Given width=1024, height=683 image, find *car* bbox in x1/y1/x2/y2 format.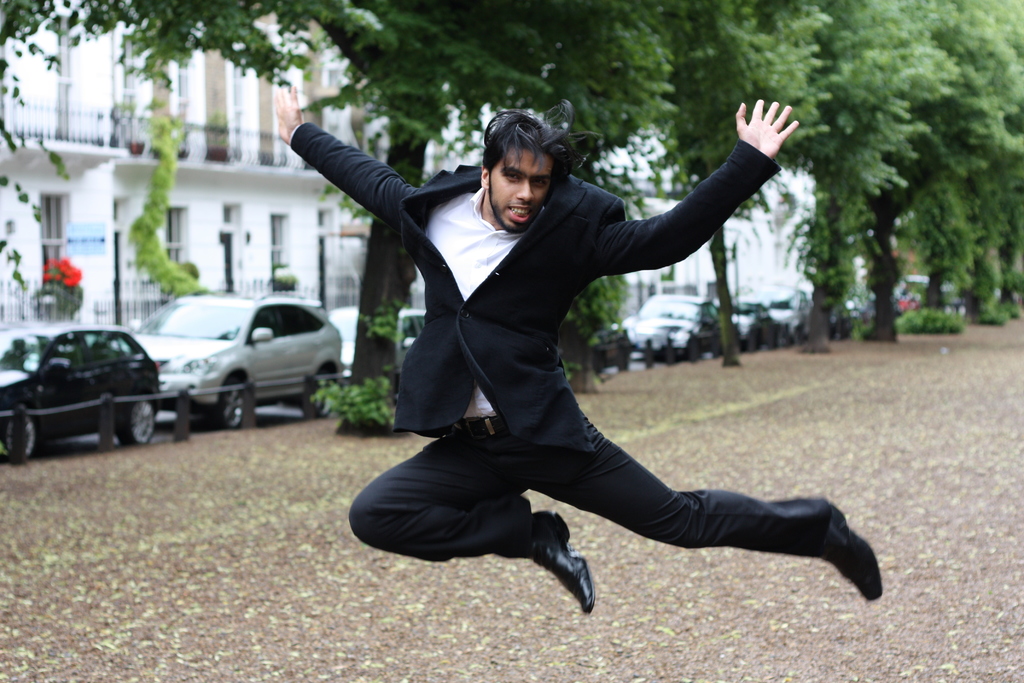
3/321/180/462.
